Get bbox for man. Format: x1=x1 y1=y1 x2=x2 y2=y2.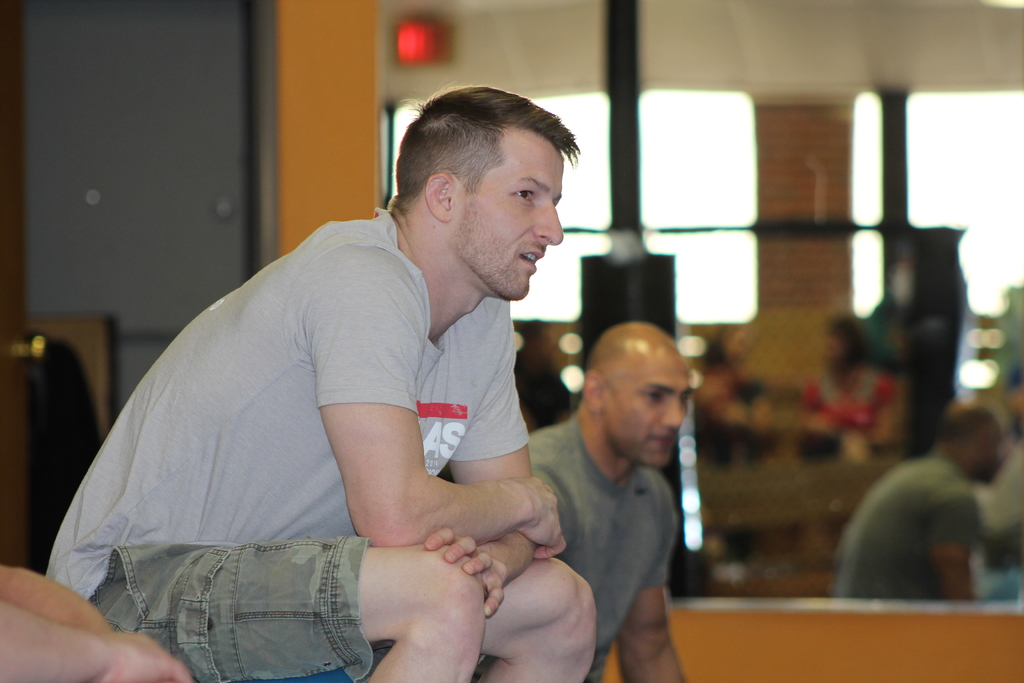
x1=46 y1=86 x2=598 y2=682.
